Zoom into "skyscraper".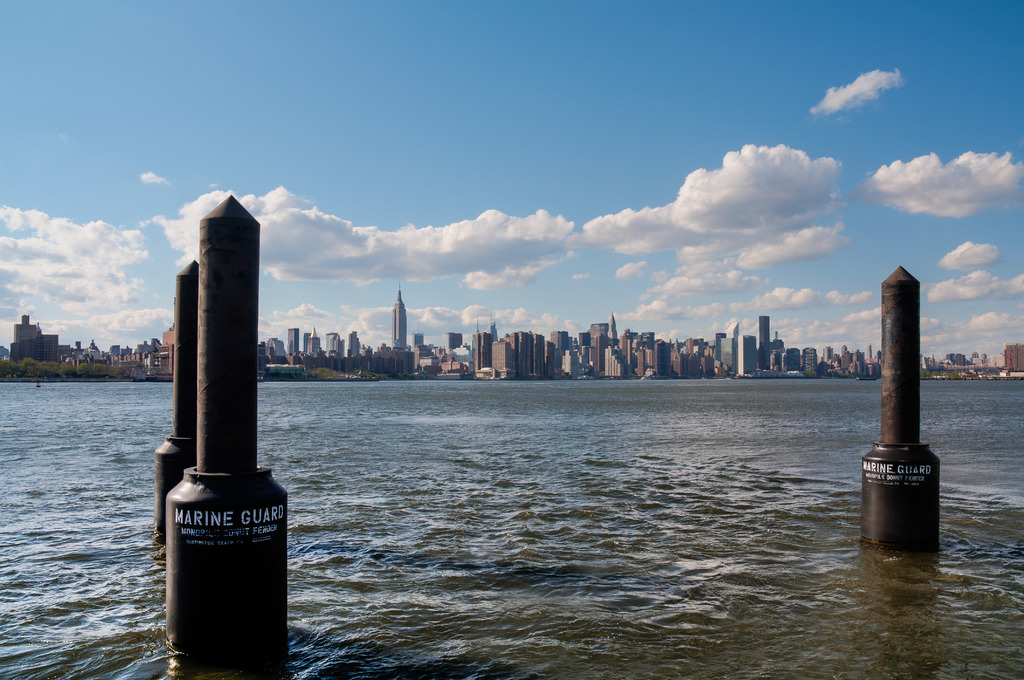
Zoom target: rect(758, 315, 771, 369).
